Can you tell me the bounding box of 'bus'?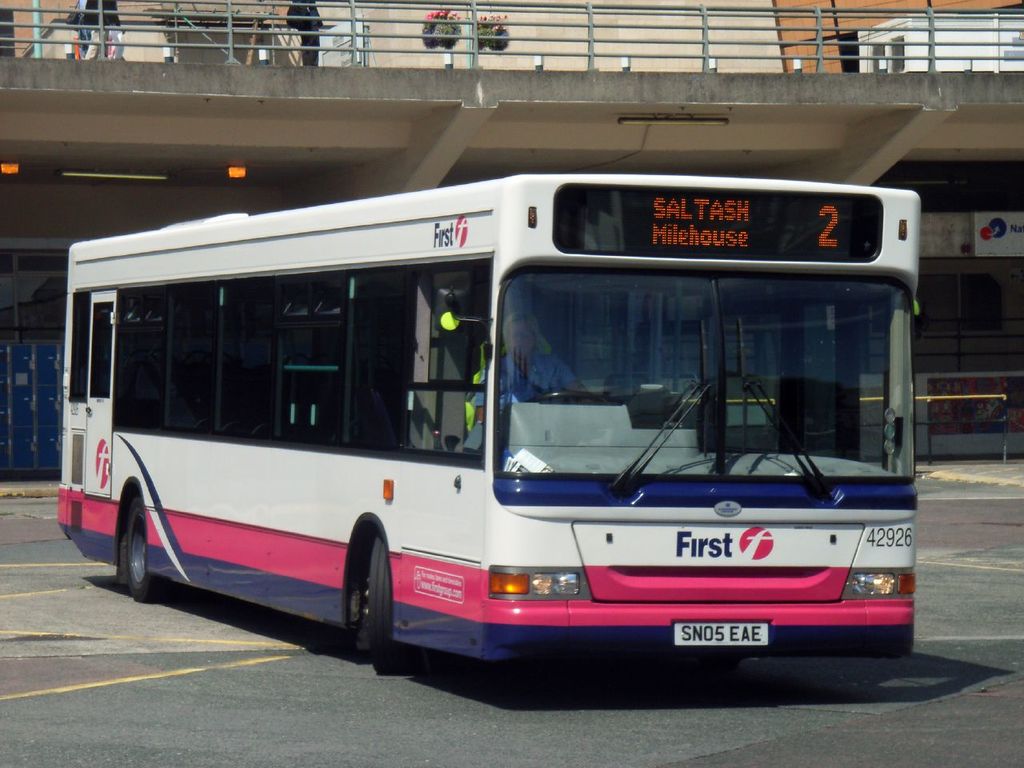
(57,173,922,666).
